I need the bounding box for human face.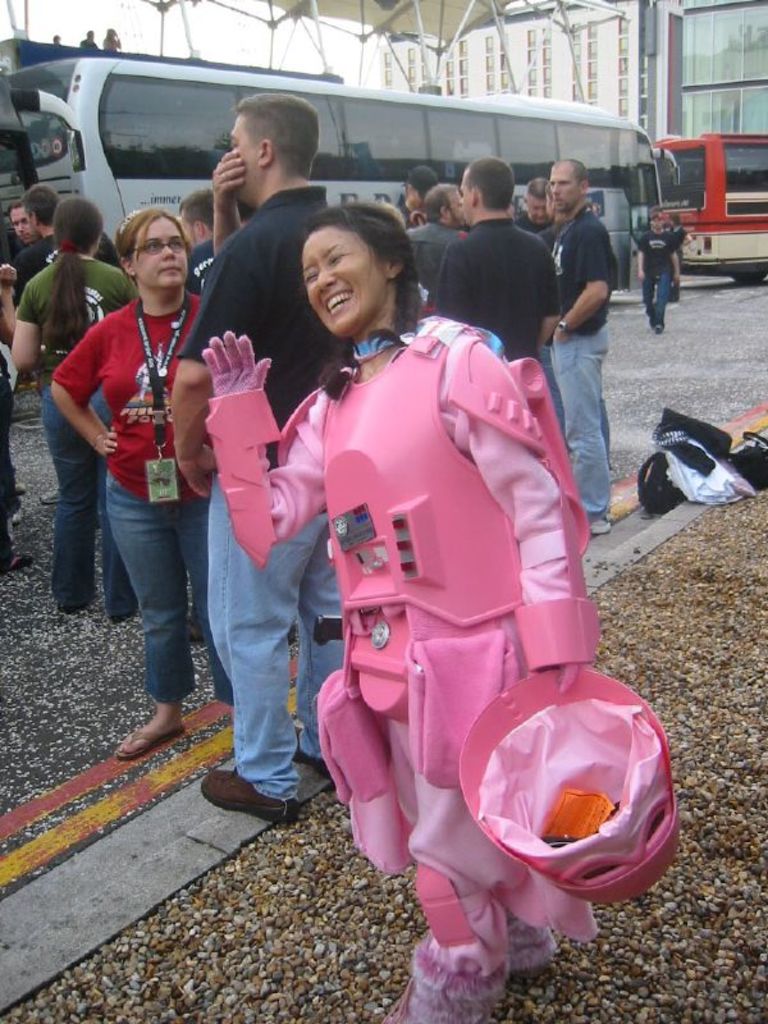
Here it is: 532,197,545,227.
